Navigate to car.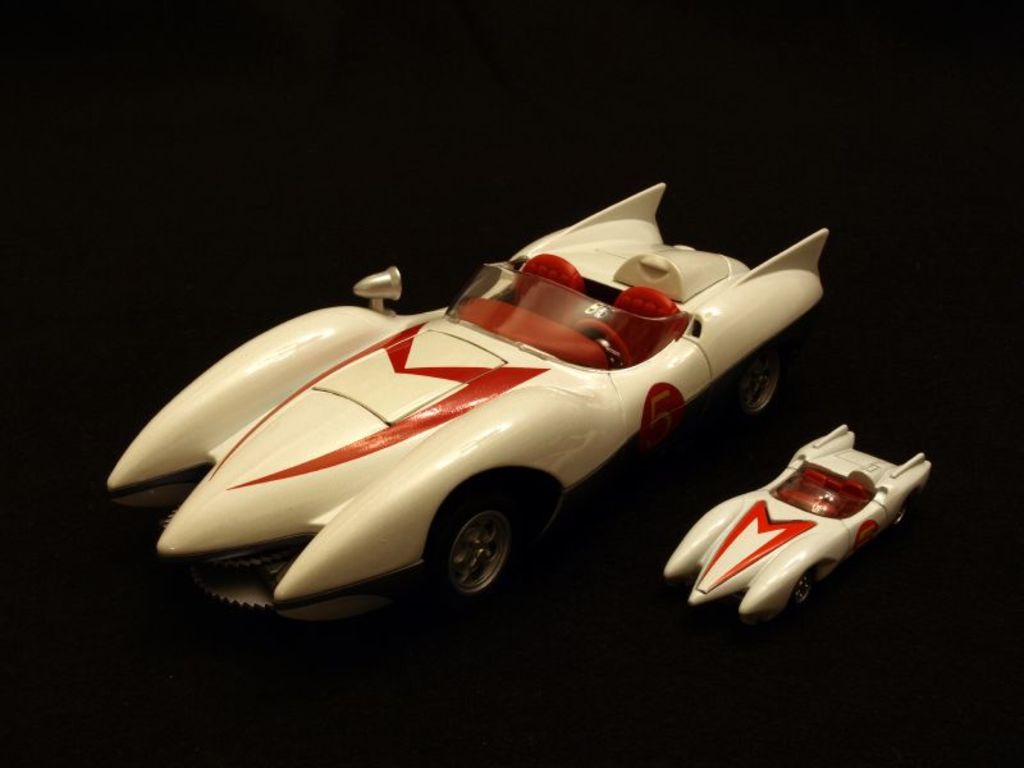
Navigation target: region(660, 417, 929, 612).
